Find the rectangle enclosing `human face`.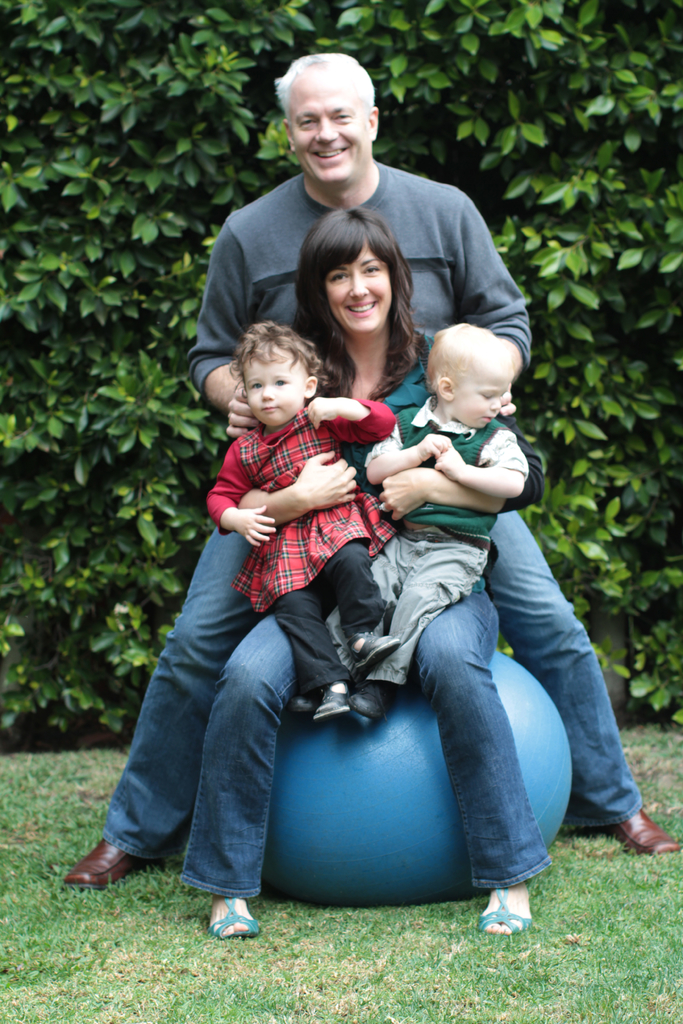
[left=447, top=357, right=509, bottom=428].
